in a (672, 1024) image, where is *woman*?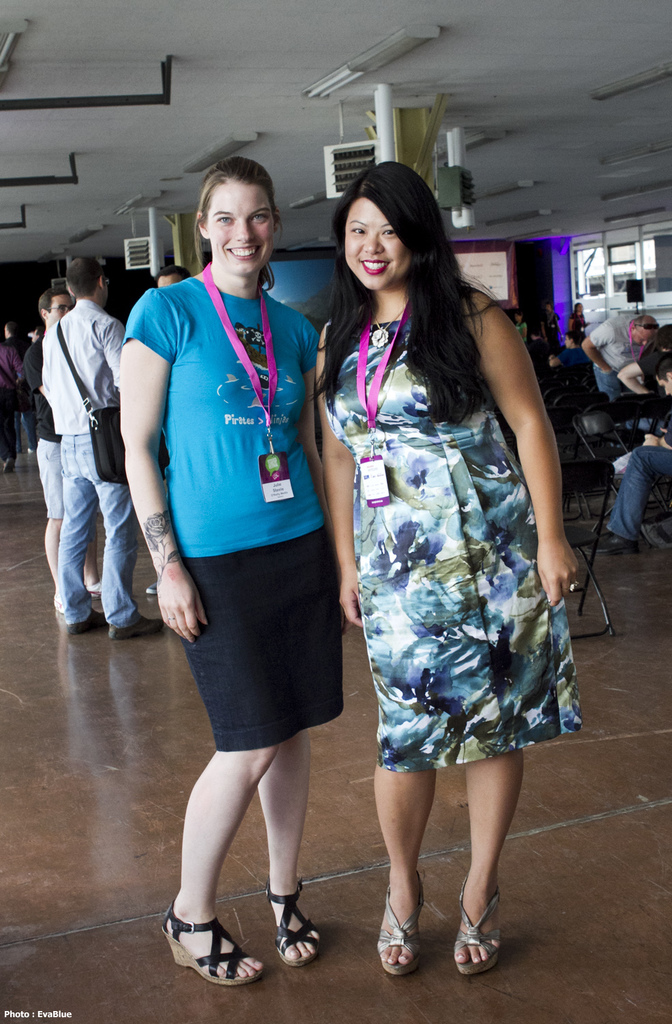
bbox=[294, 146, 589, 857].
